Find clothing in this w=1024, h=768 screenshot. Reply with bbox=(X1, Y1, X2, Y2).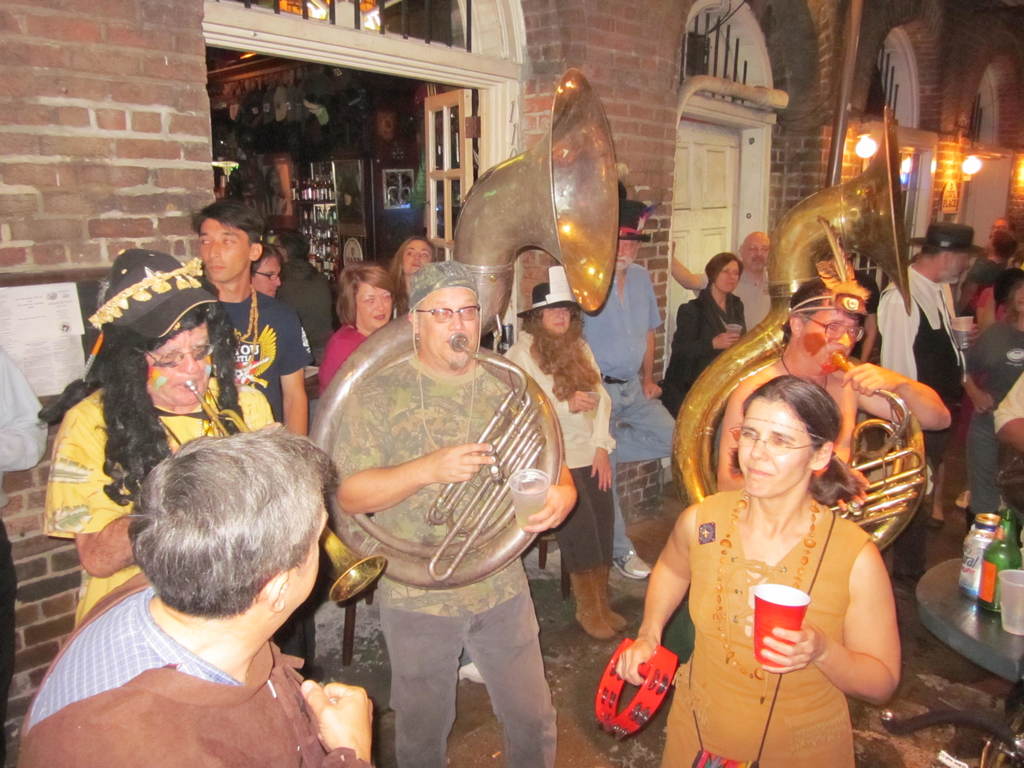
bbox=(277, 252, 329, 361).
